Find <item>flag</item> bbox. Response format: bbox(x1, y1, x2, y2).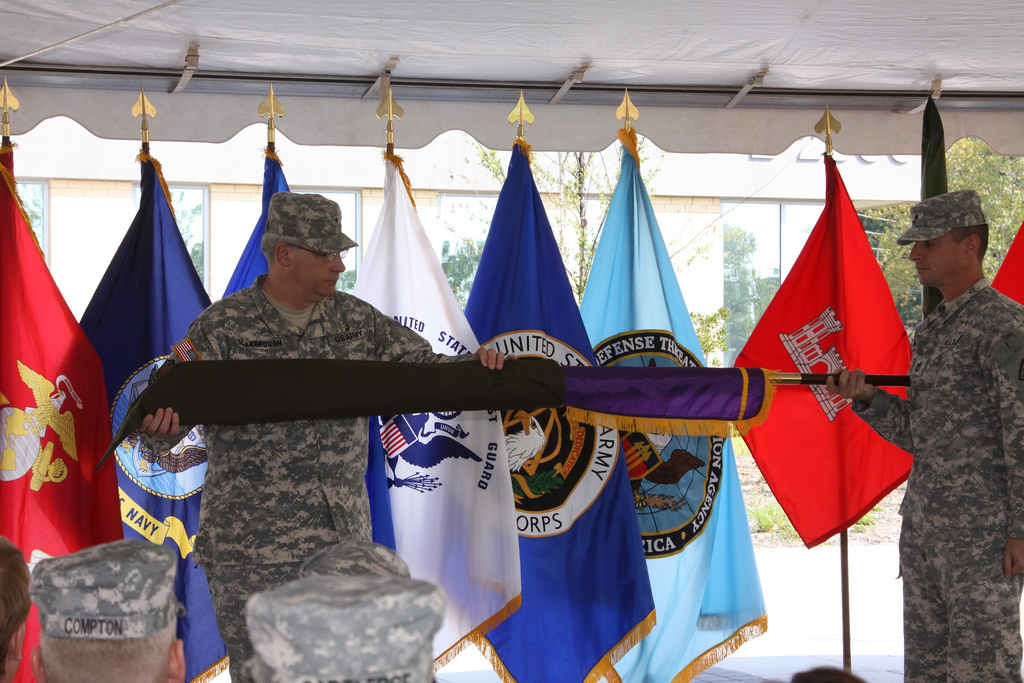
bbox(575, 118, 766, 682).
